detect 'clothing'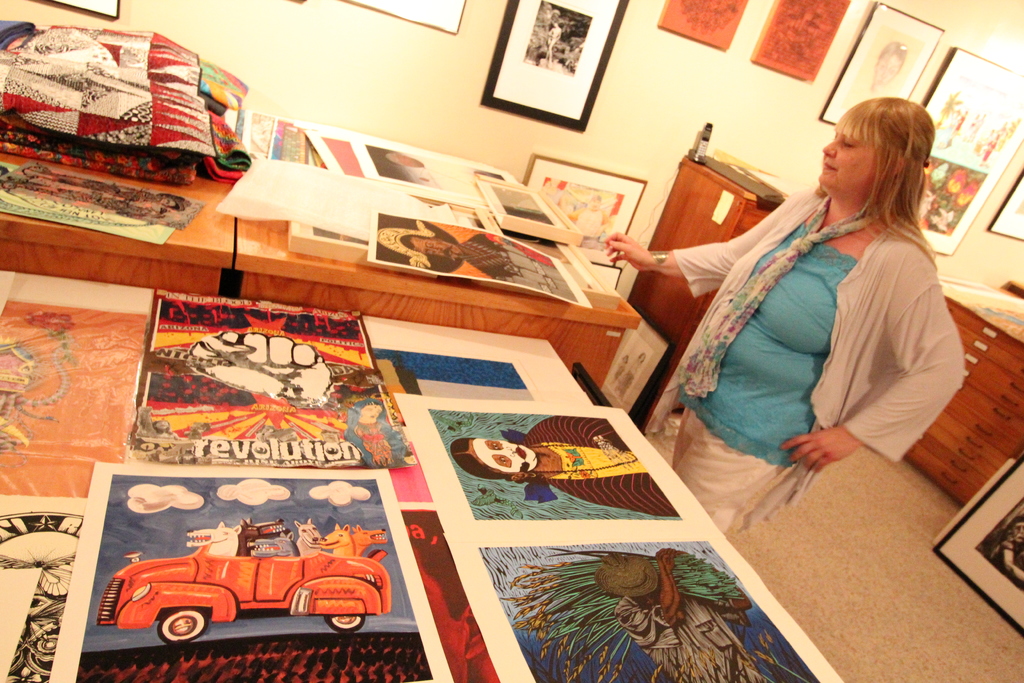
box=[647, 185, 964, 541]
